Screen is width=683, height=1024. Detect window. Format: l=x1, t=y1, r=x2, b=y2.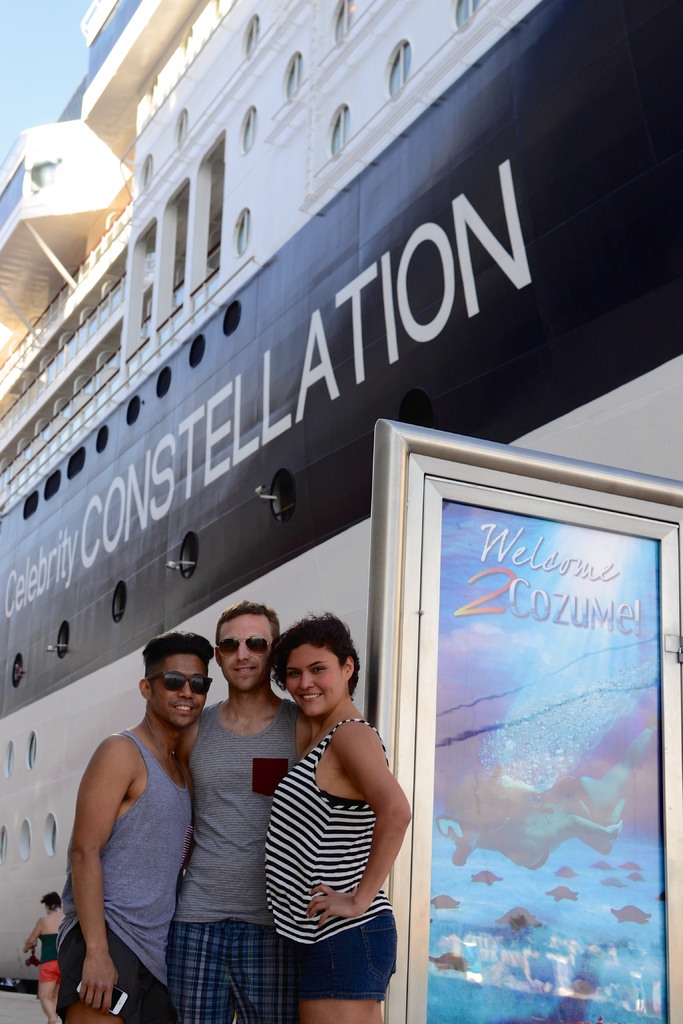
l=141, t=156, r=154, b=194.
